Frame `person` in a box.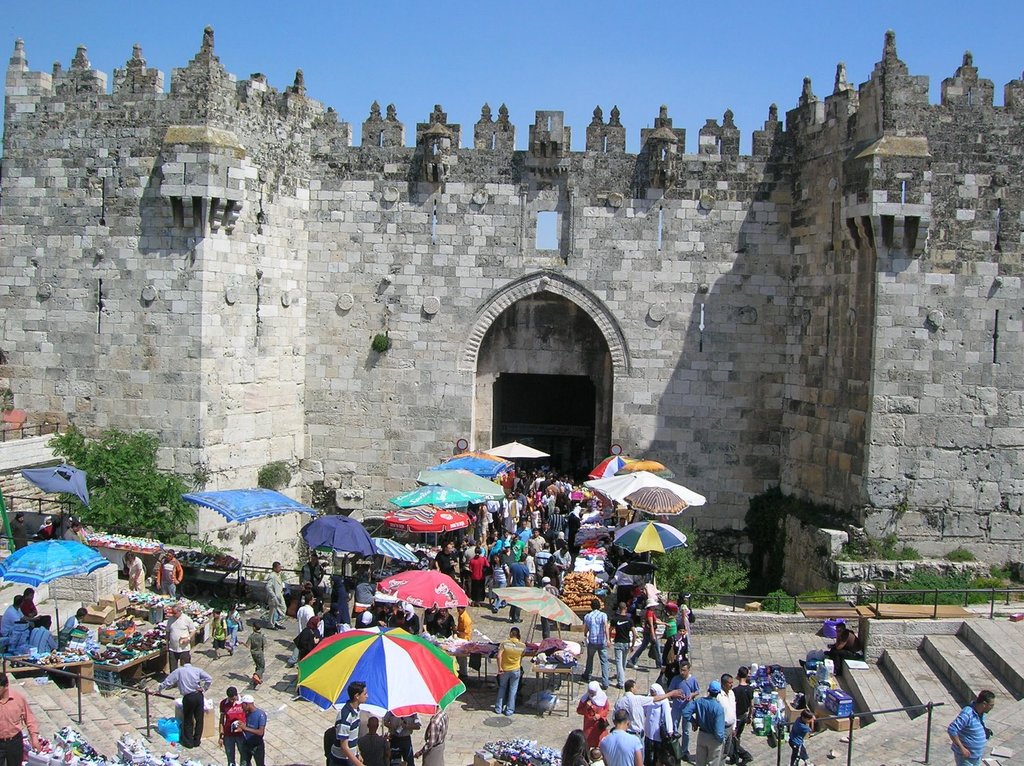
region(64, 521, 79, 543).
